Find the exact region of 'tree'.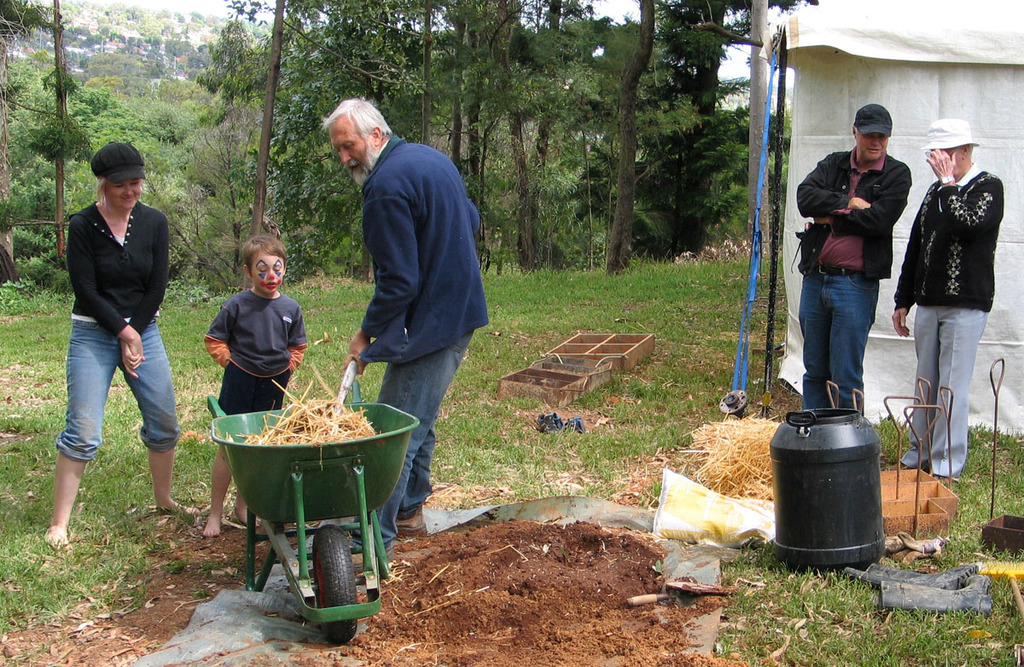
Exact region: <box>4,15,91,198</box>.
